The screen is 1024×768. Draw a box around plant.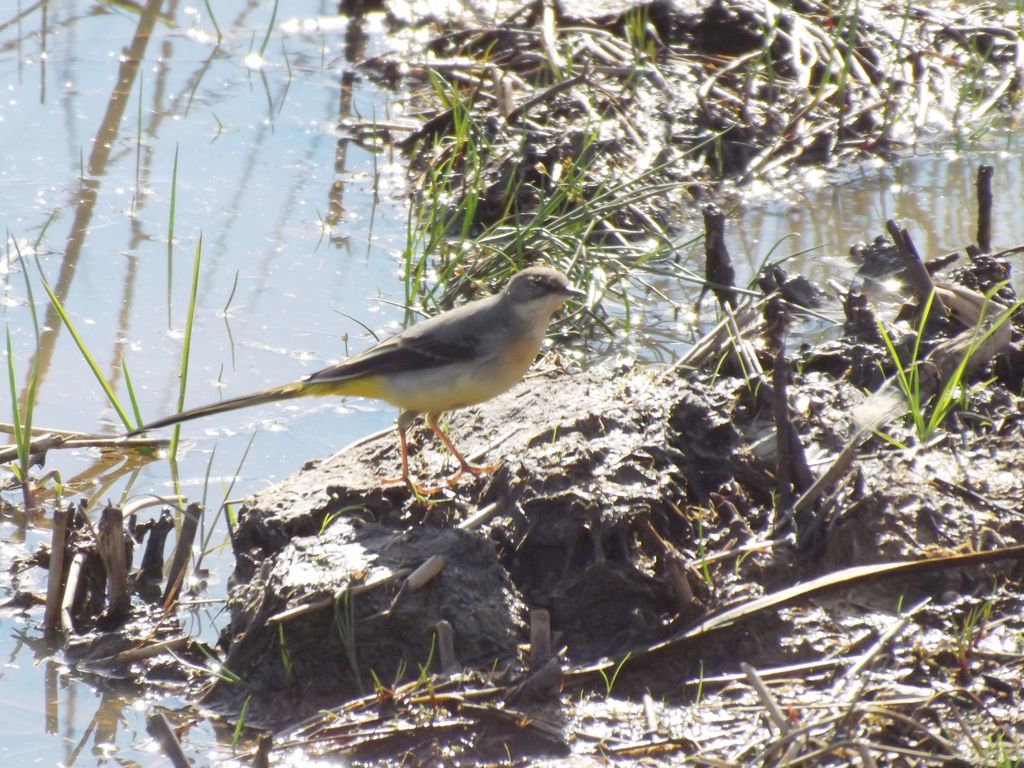
box=[694, 656, 710, 717].
